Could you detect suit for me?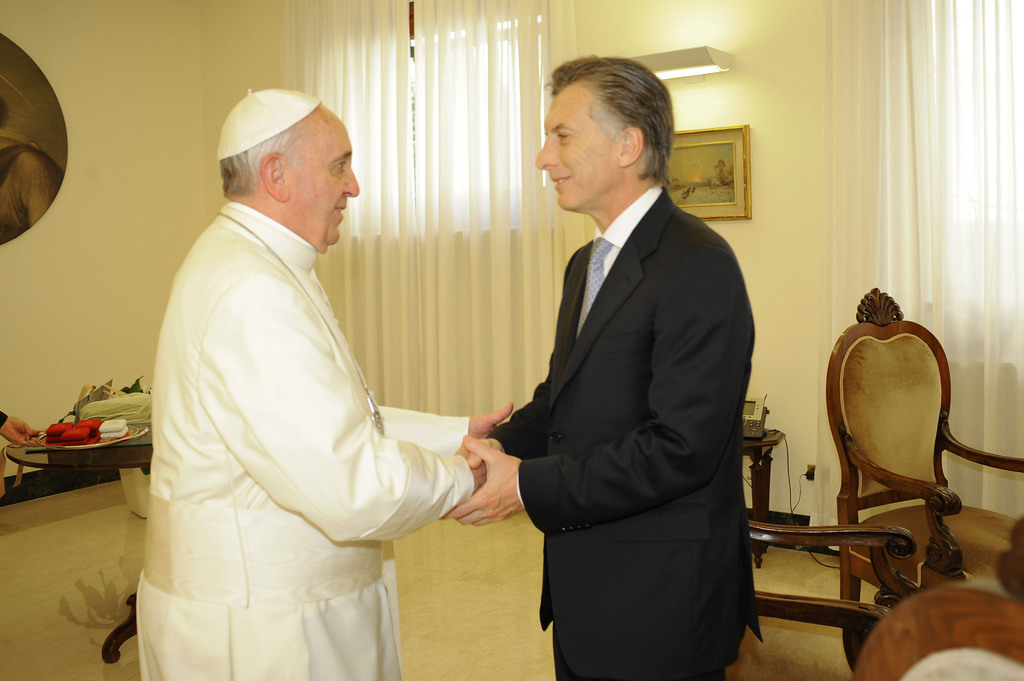
Detection result: x1=476 y1=46 x2=773 y2=669.
